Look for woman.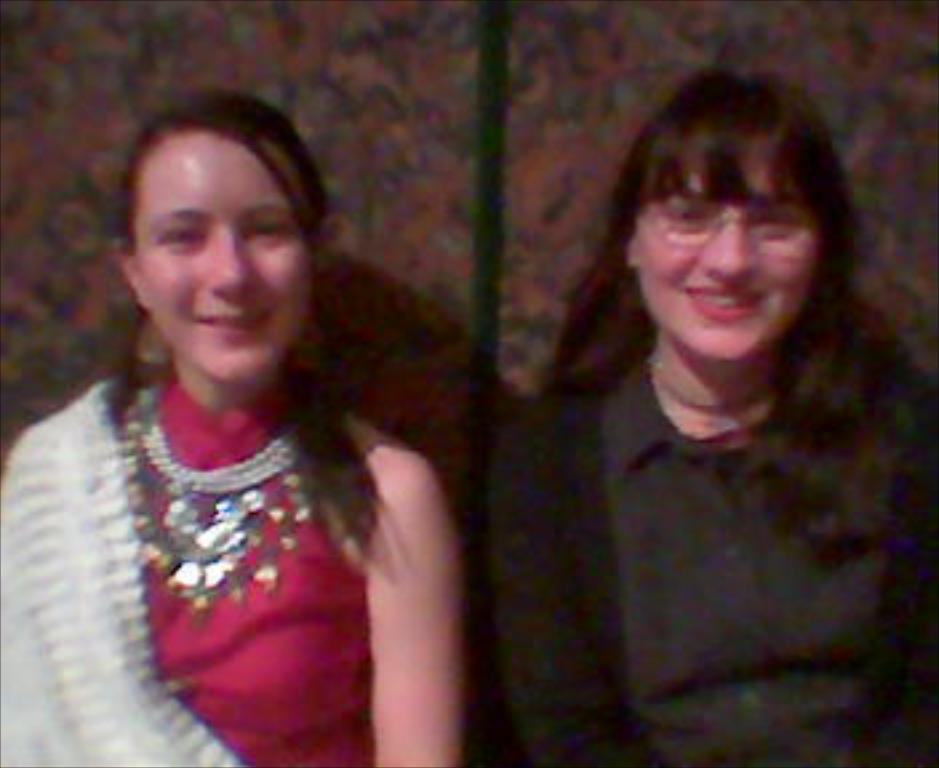
Found: (x1=0, y1=91, x2=461, y2=765).
